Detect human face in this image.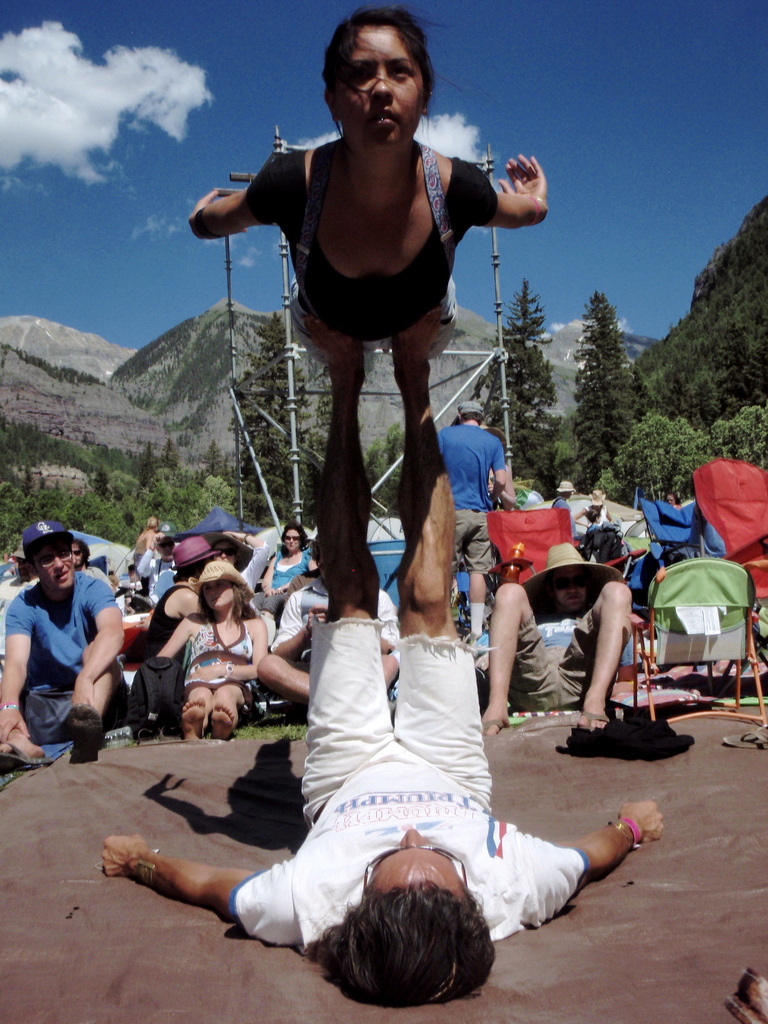
Detection: x1=360 y1=826 x2=467 y2=890.
